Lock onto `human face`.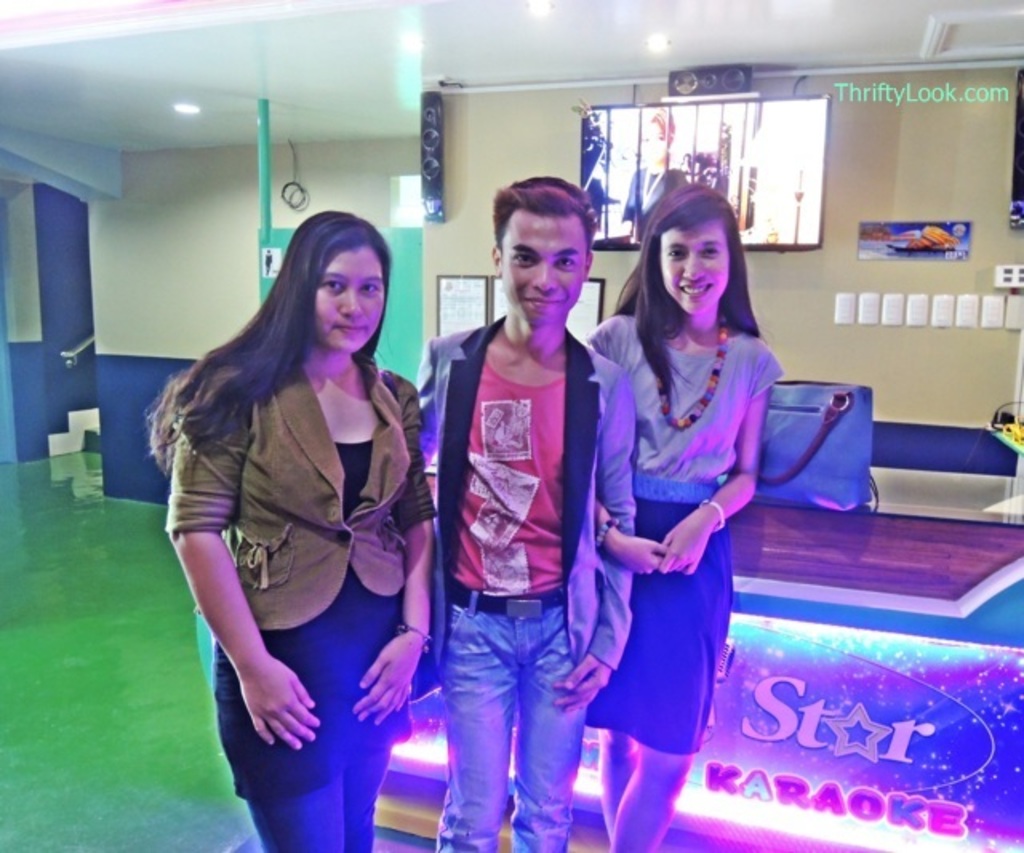
Locked: x1=658, y1=218, x2=730, y2=312.
